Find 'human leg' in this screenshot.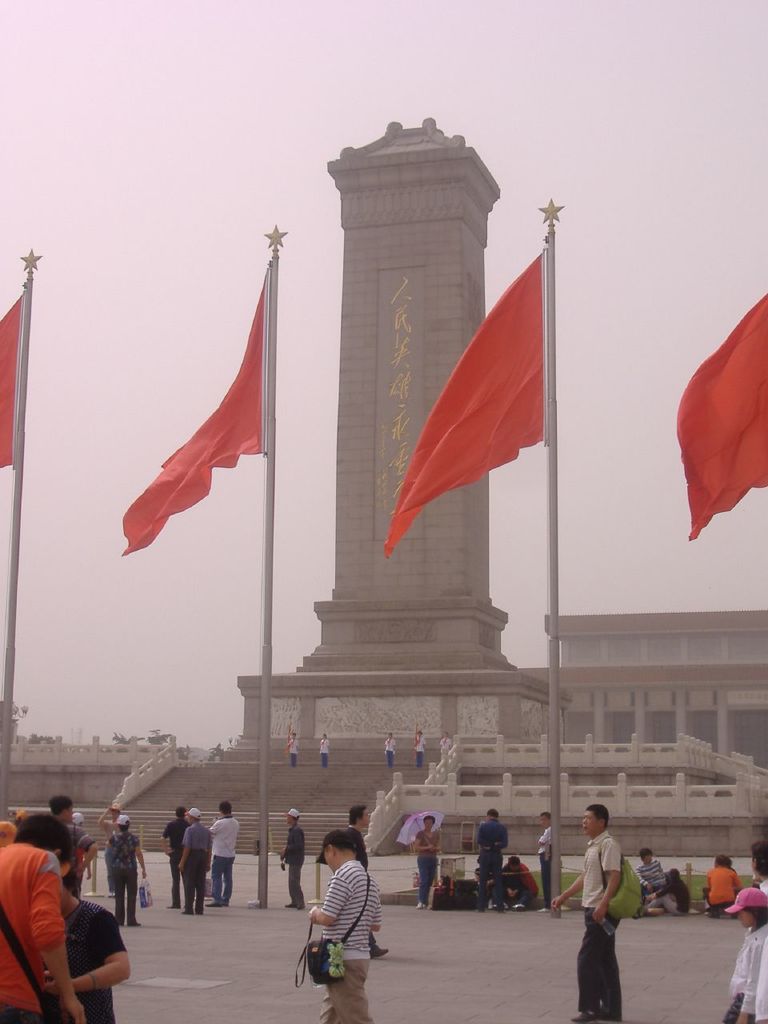
The bounding box for 'human leg' is rect(328, 948, 372, 1023).
